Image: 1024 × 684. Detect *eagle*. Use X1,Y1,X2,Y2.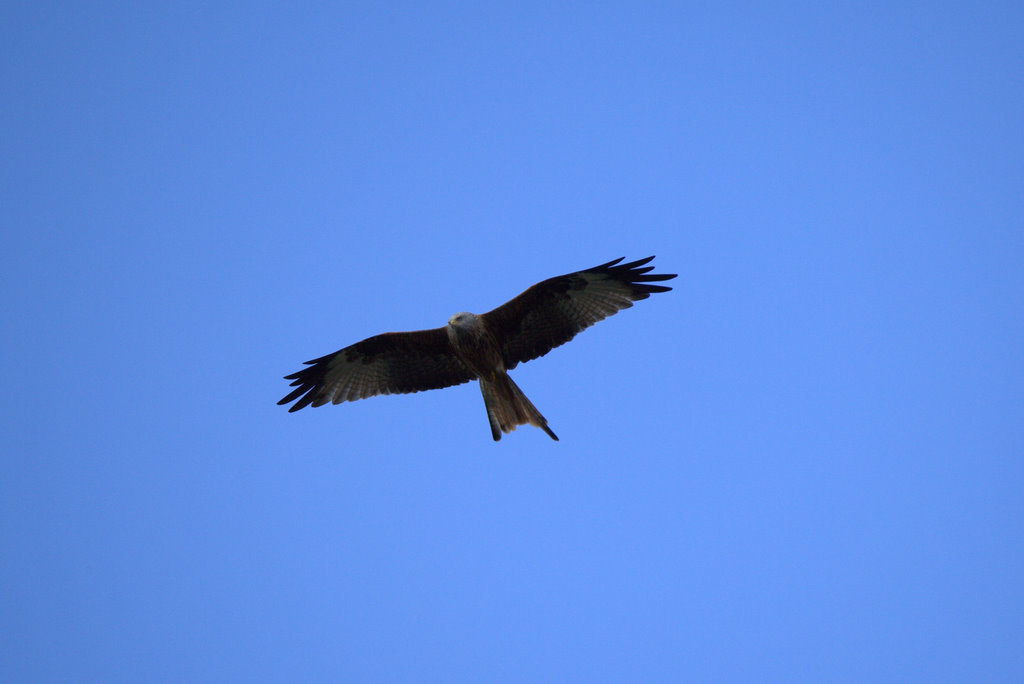
272,248,683,452.
